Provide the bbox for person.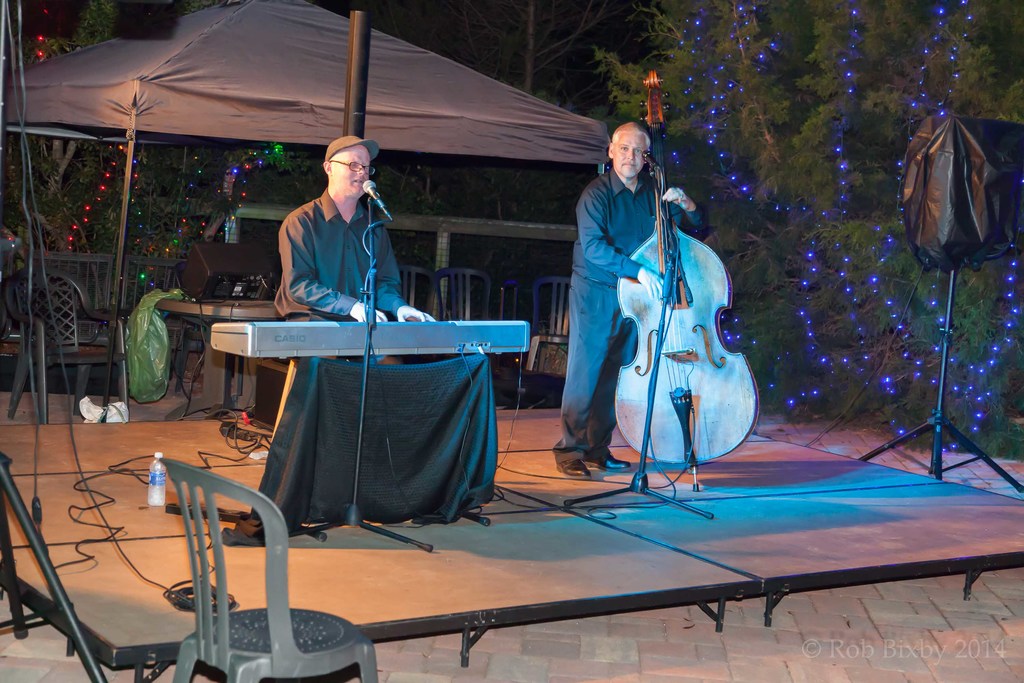
bbox=(271, 135, 438, 367).
